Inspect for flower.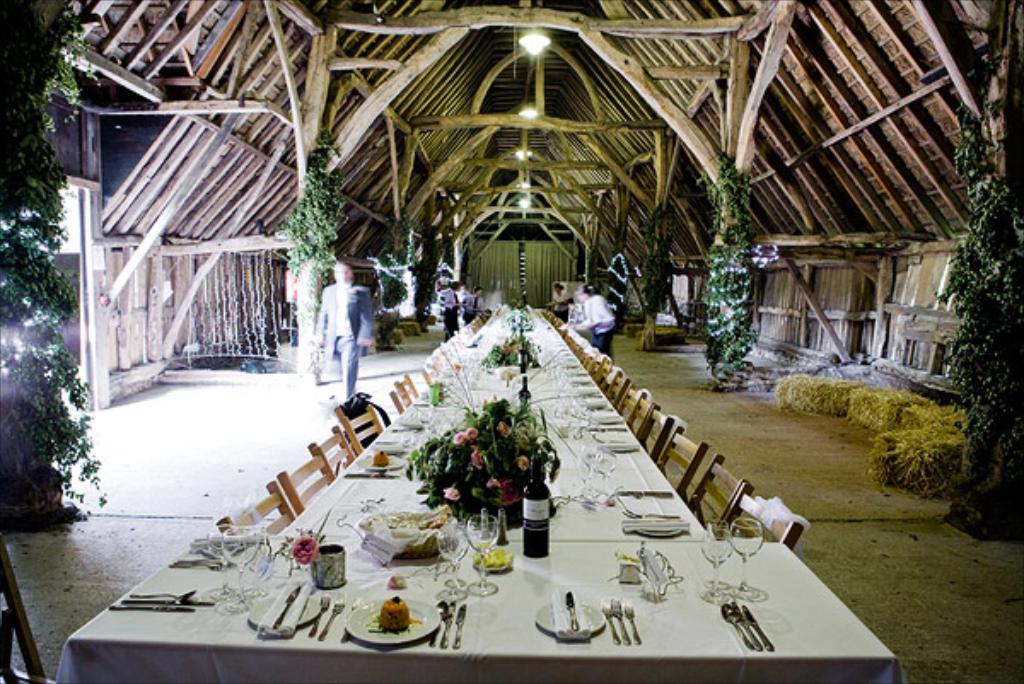
Inspection: BBox(452, 430, 471, 445).
